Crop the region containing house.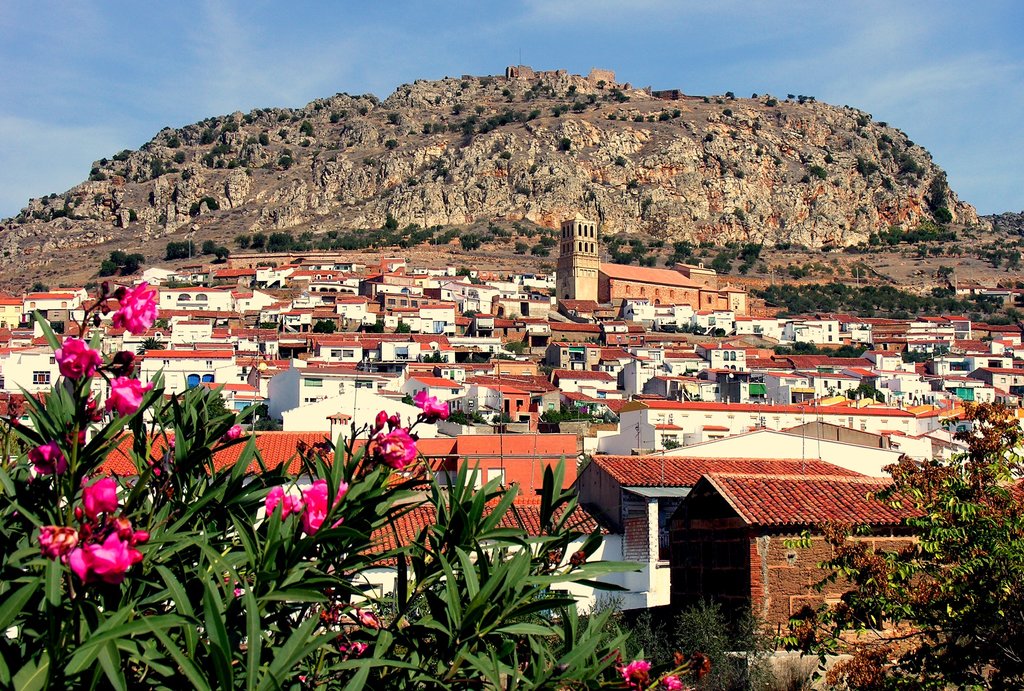
Crop region: rect(234, 355, 275, 381).
